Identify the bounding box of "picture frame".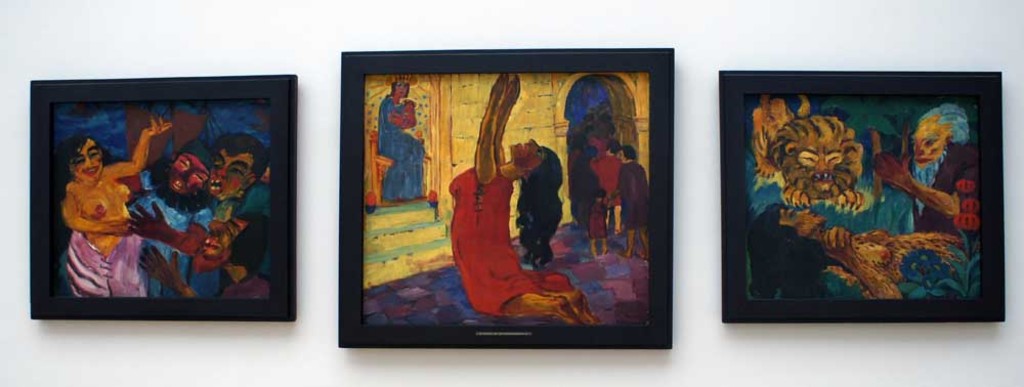
[x1=20, y1=75, x2=296, y2=319].
